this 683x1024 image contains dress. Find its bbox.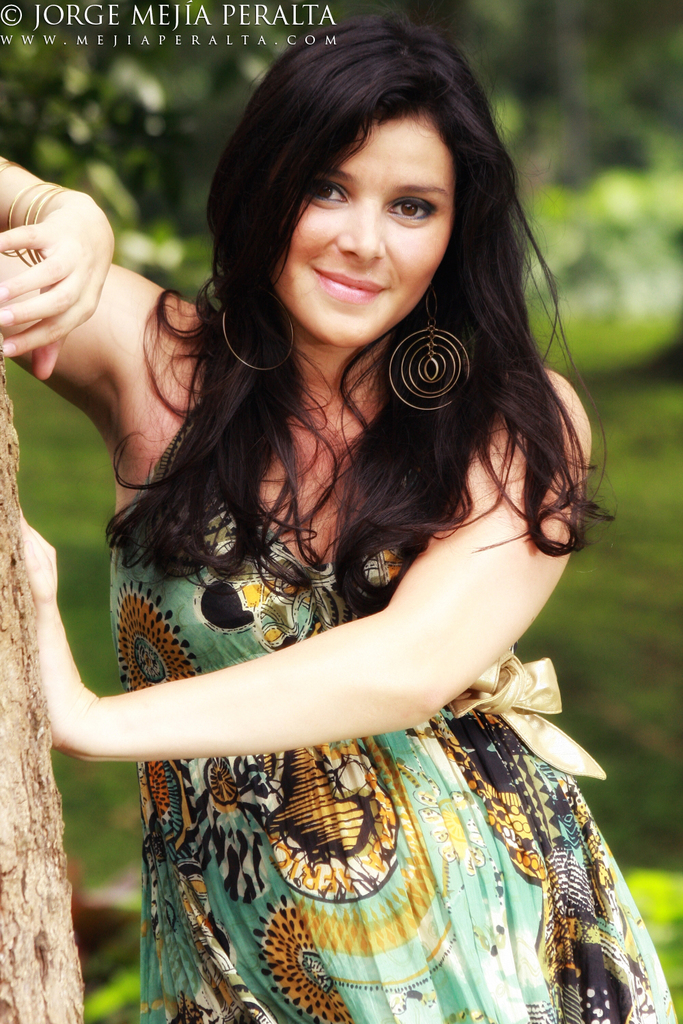
(108,405,682,1023).
